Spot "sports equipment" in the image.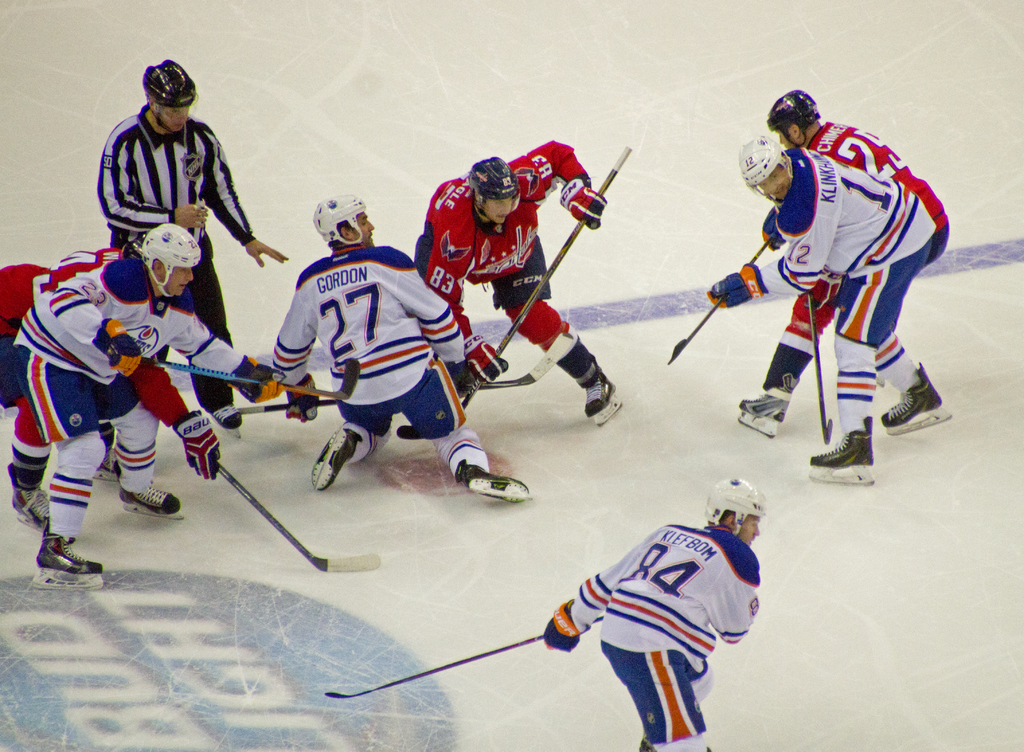
"sports equipment" found at Rect(310, 192, 368, 247).
